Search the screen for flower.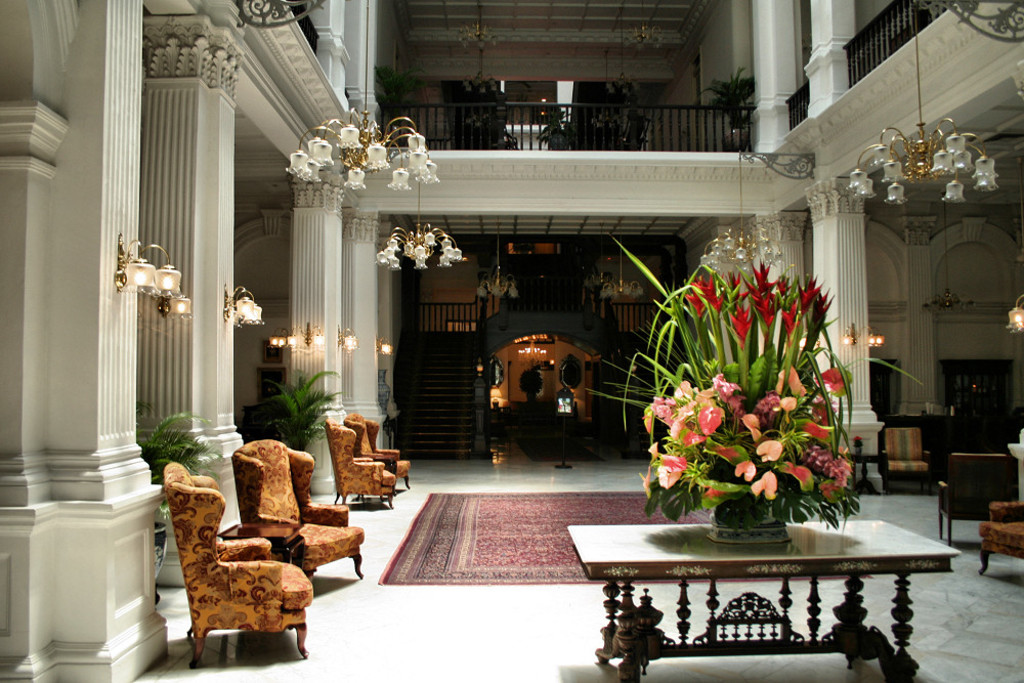
Found at 755/293/785/338.
